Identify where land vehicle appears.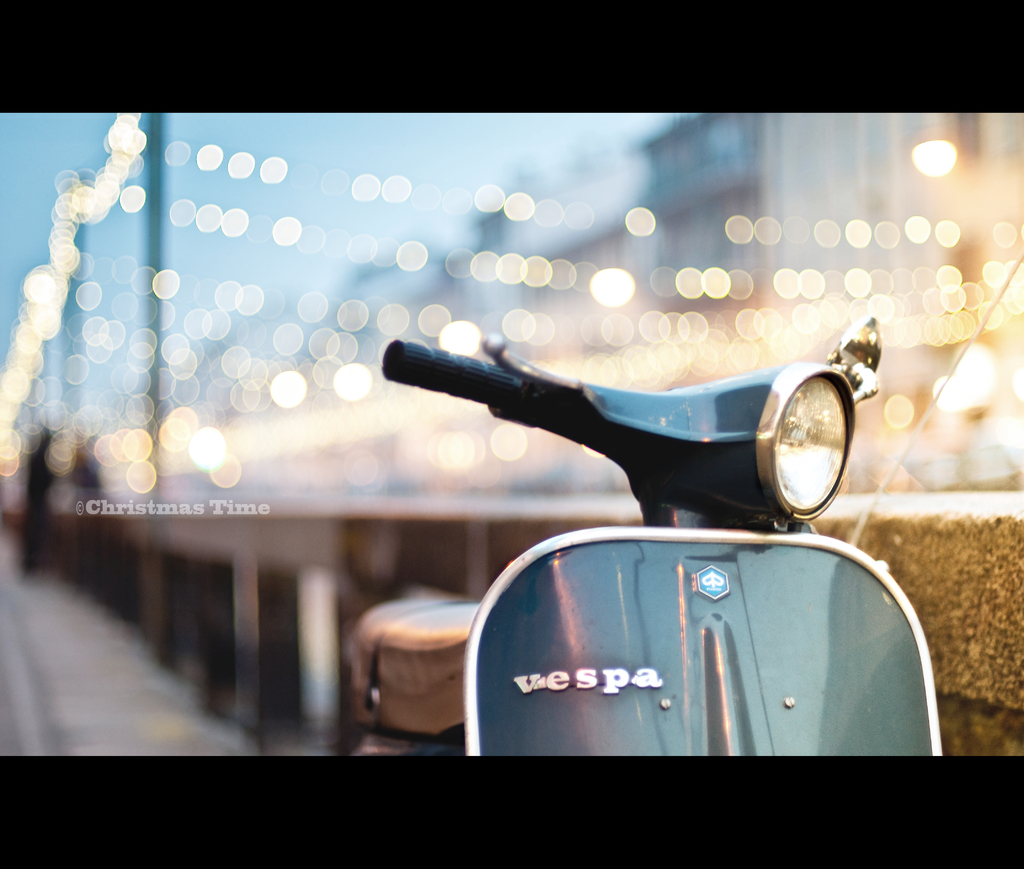
Appears at <bbox>343, 384, 931, 780</bbox>.
